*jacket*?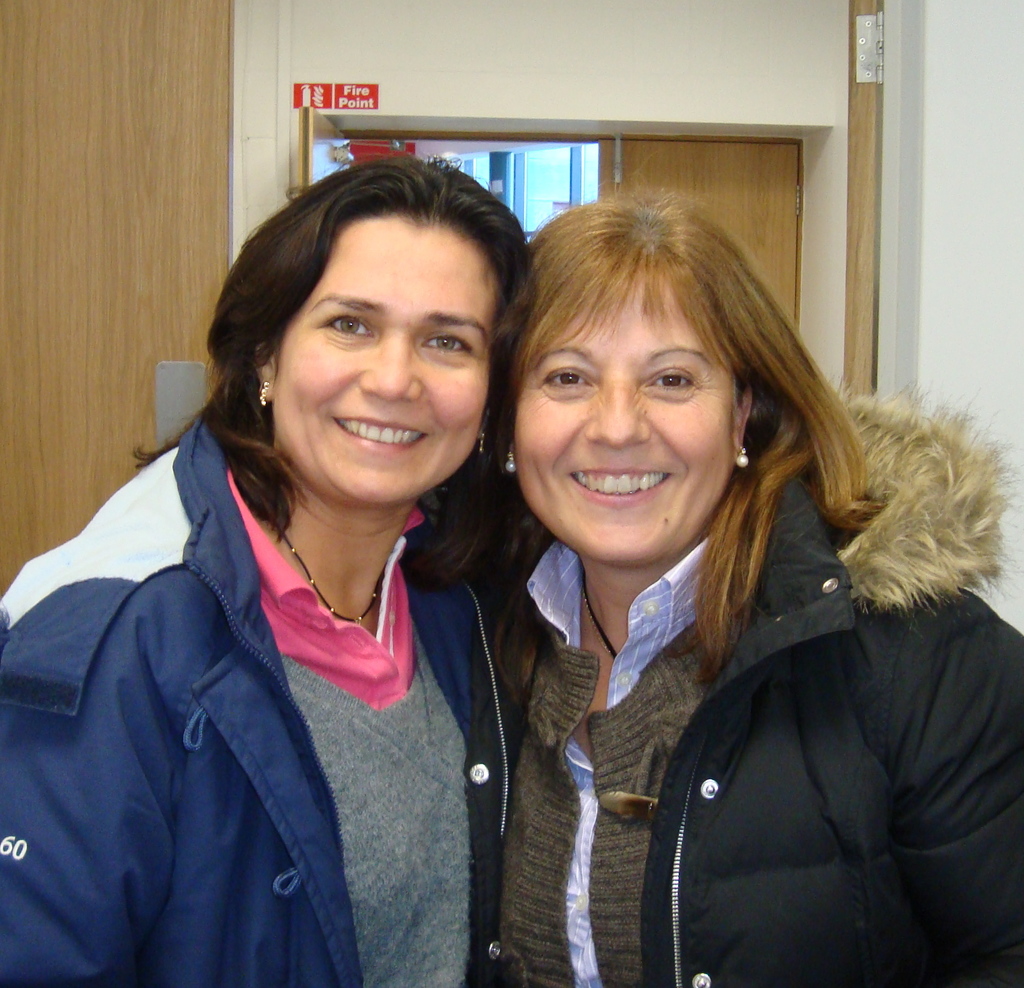
x1=0, y1=414, x2=523, y2=987
